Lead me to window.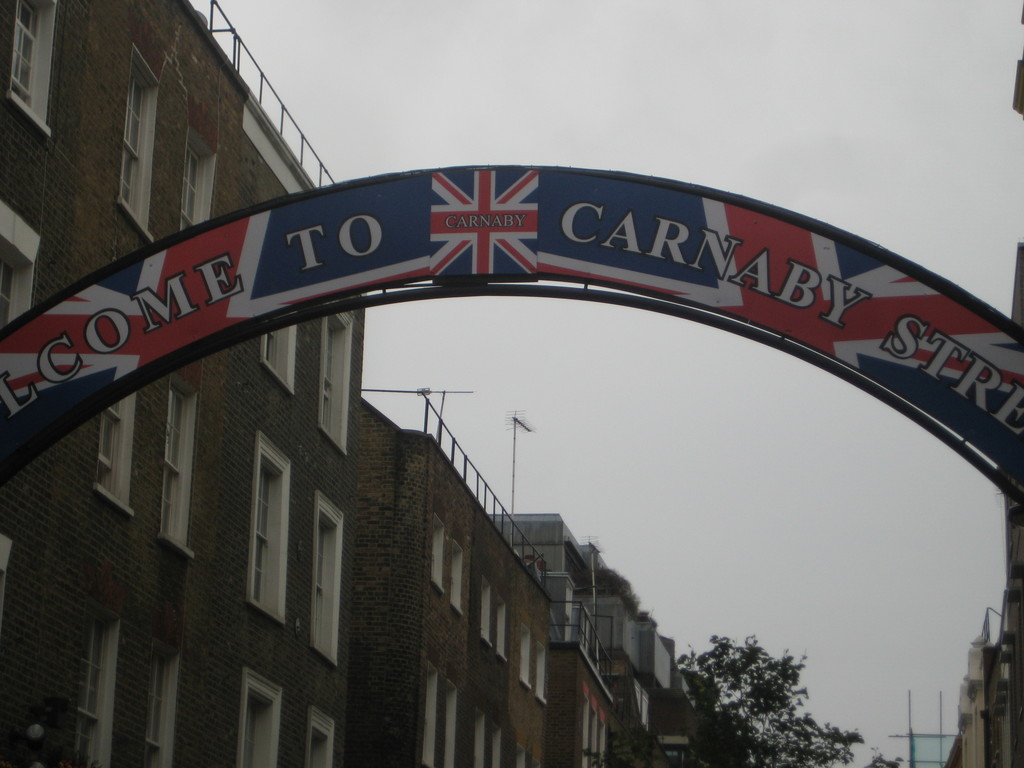
Lead to (116,43,157,244).
